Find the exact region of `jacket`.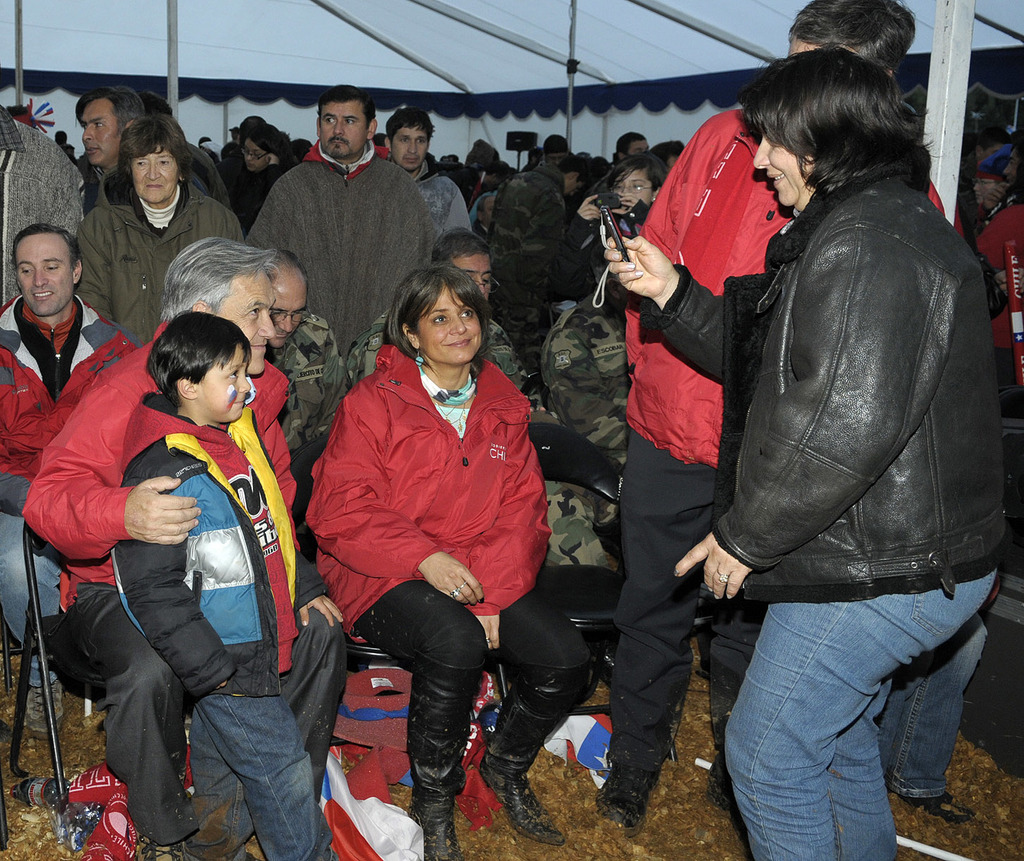
Exact region: (x1=631, y1=149, x2=1014, y2=609).
